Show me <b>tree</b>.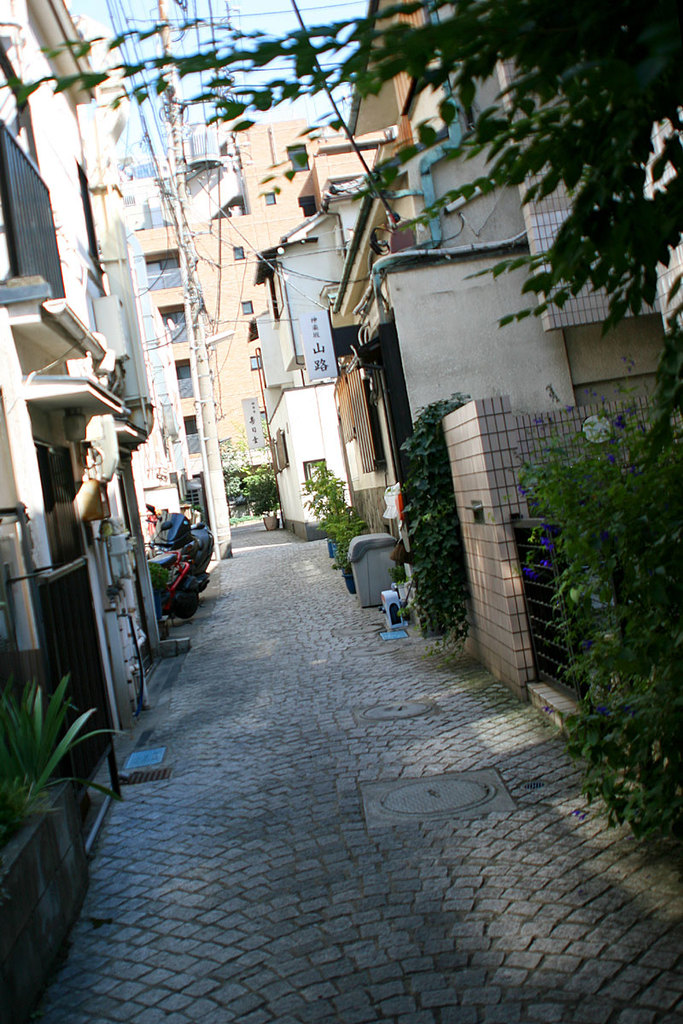
<b>tree</b> is here: 236/468/277/522.
